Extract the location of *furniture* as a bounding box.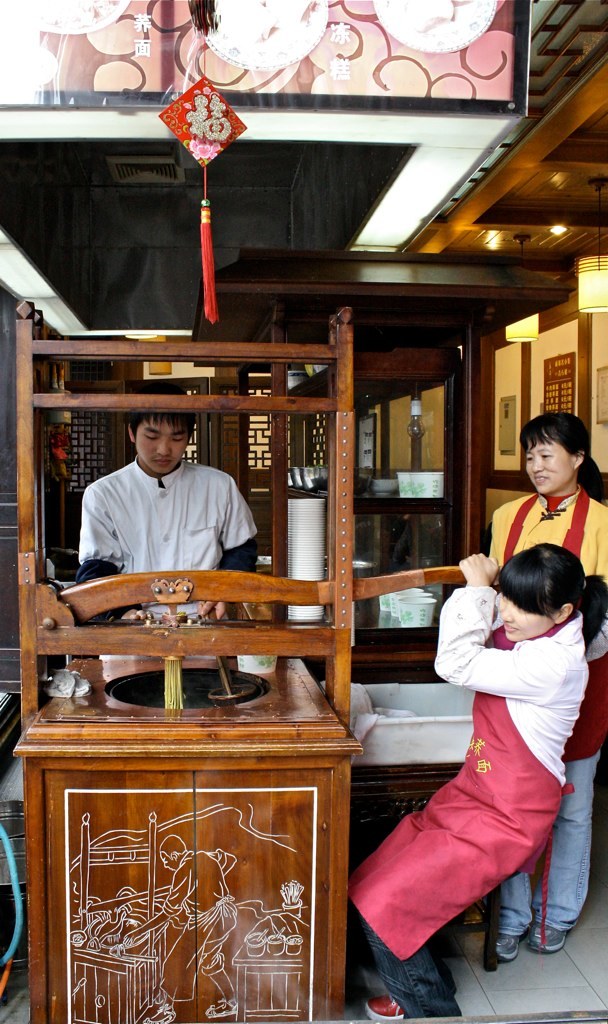
detection(190, 242, 577, 975).
